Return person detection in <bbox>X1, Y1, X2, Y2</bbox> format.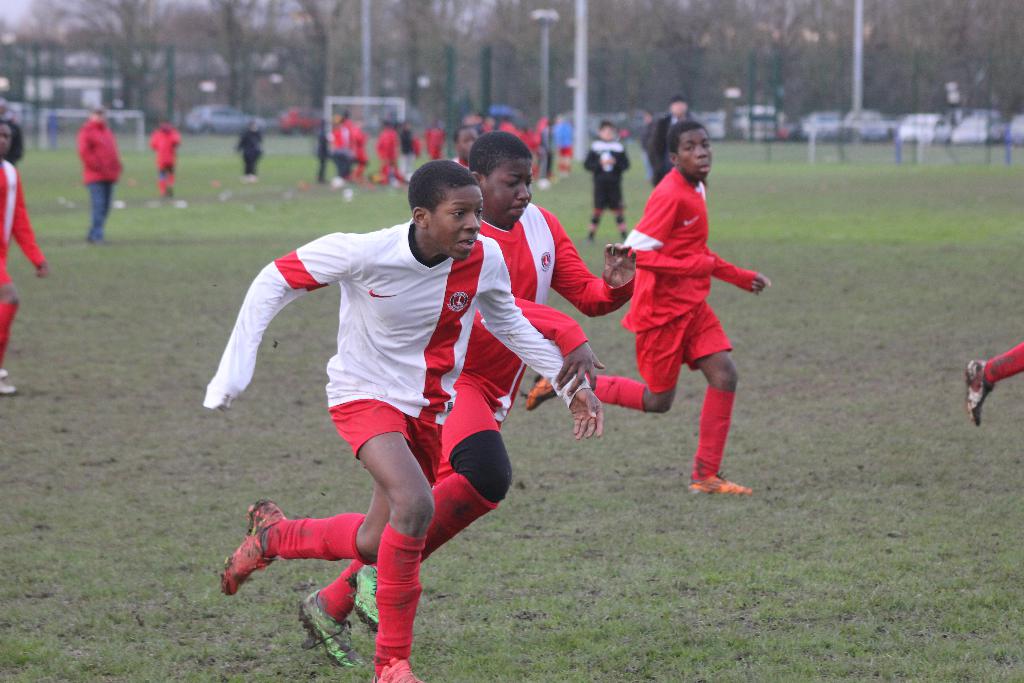
<bbox>225, 161, 547, 671</bbox>.
